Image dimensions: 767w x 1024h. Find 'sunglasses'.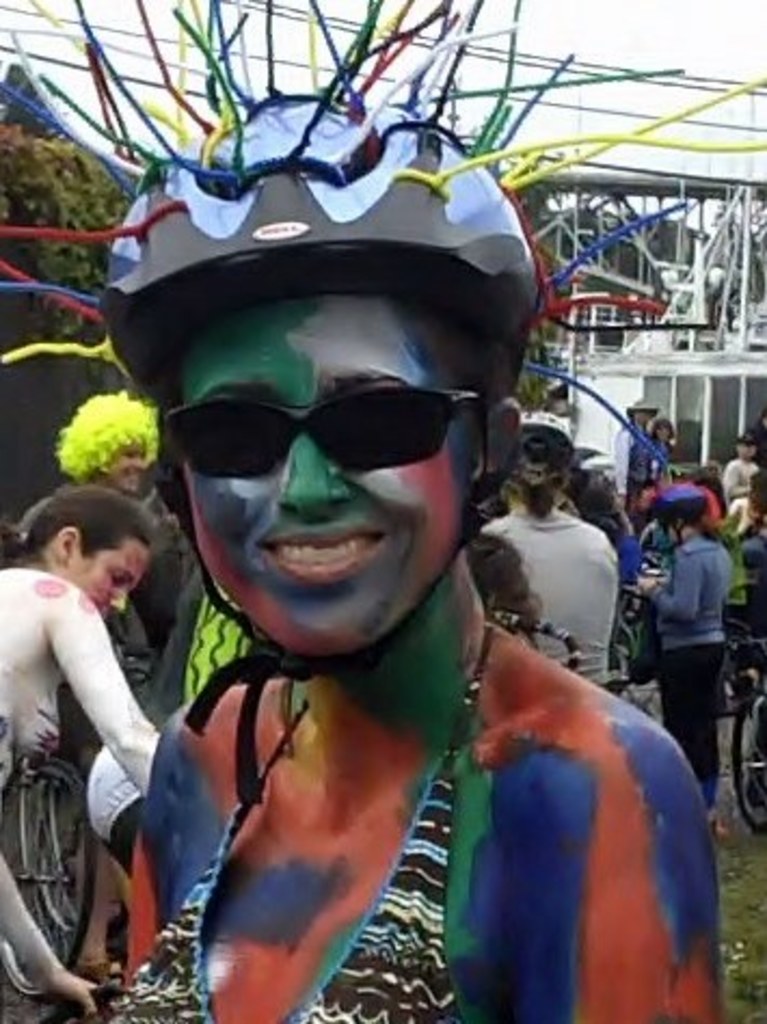
(x1=169, y1=372, x2=480, y2=480).
